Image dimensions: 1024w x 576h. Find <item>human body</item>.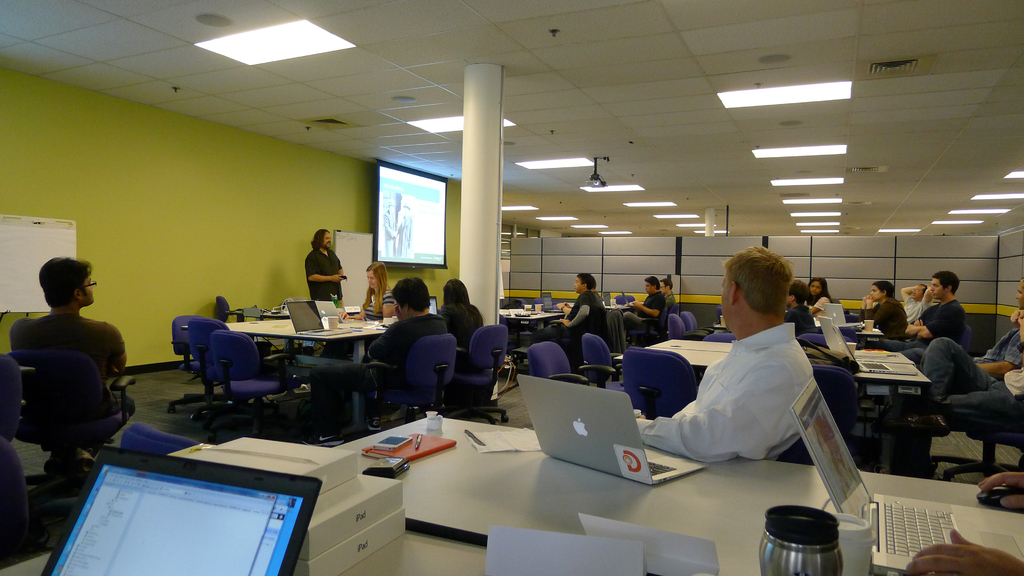
x1=780 y1=306 x2=820 y2=339.
